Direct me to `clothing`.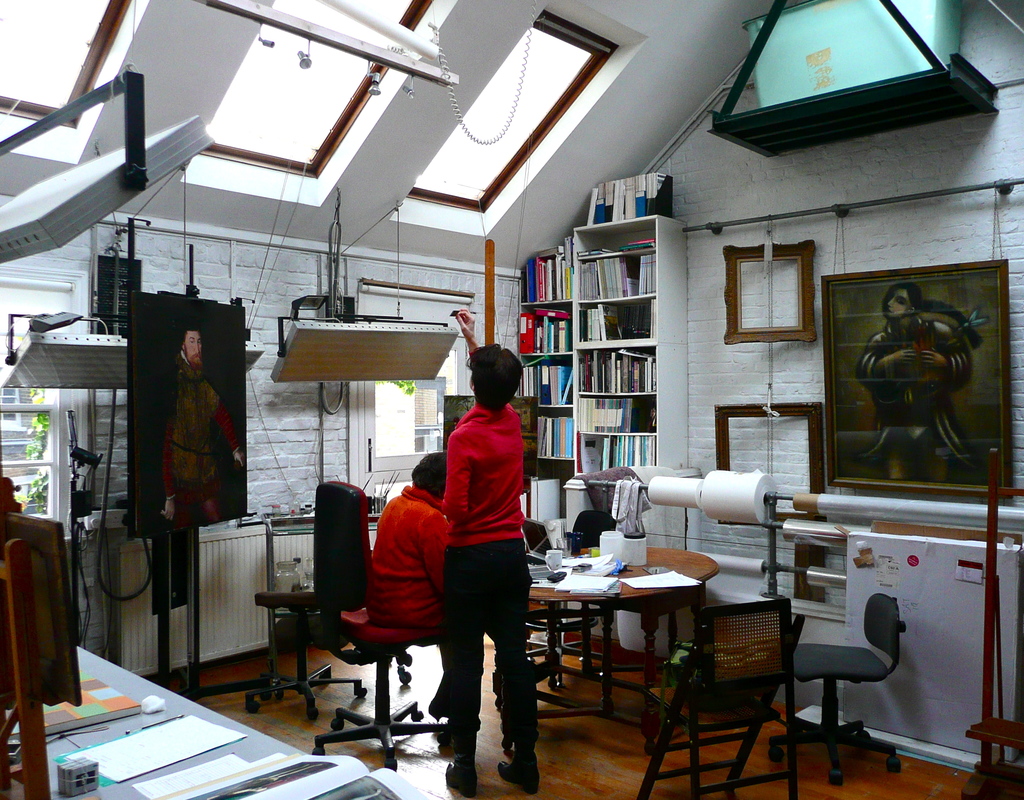
Direction: (x1=413, y1=372, x2=538, y2=712).
